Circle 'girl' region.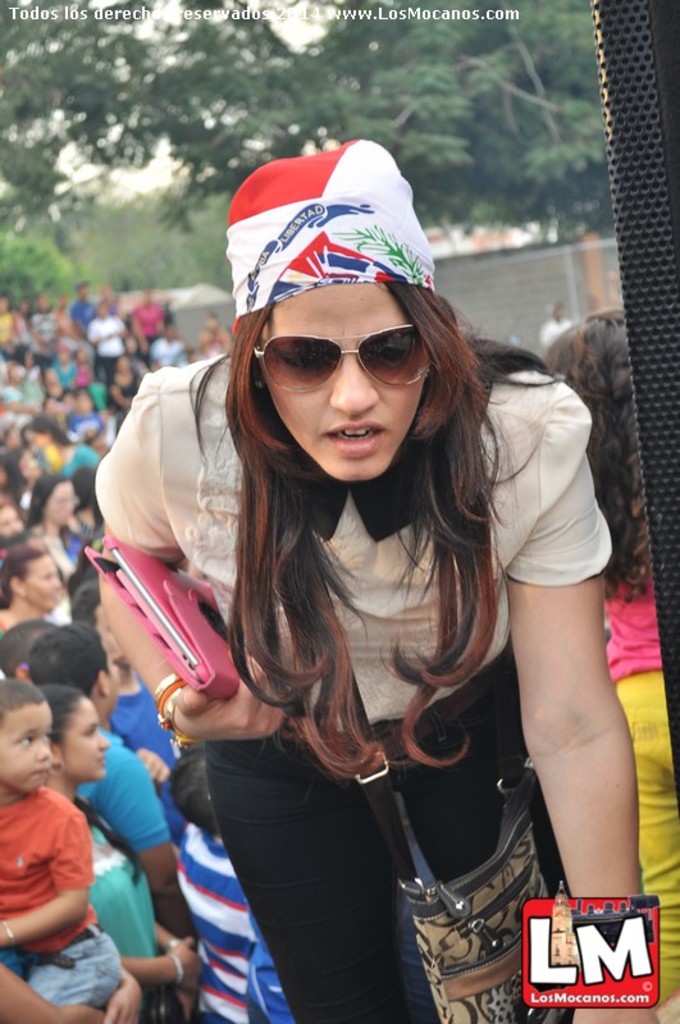
Region: box=[115, 116, 615, 1023].
